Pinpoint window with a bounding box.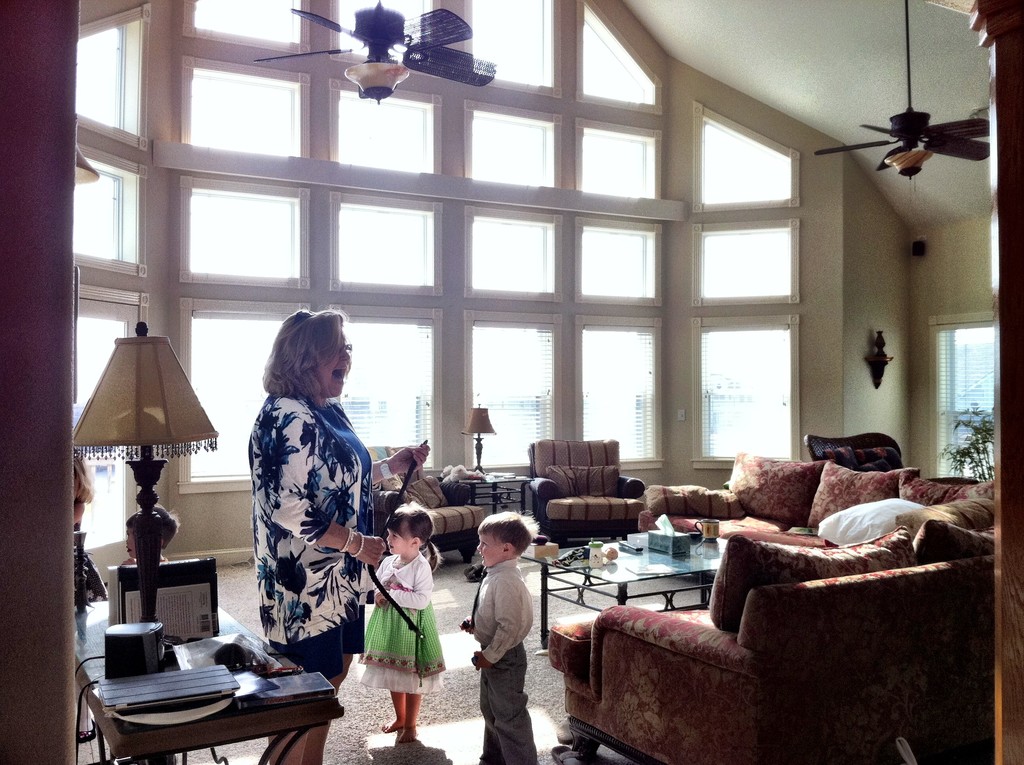
Rect(466, 314, 560, 469).
